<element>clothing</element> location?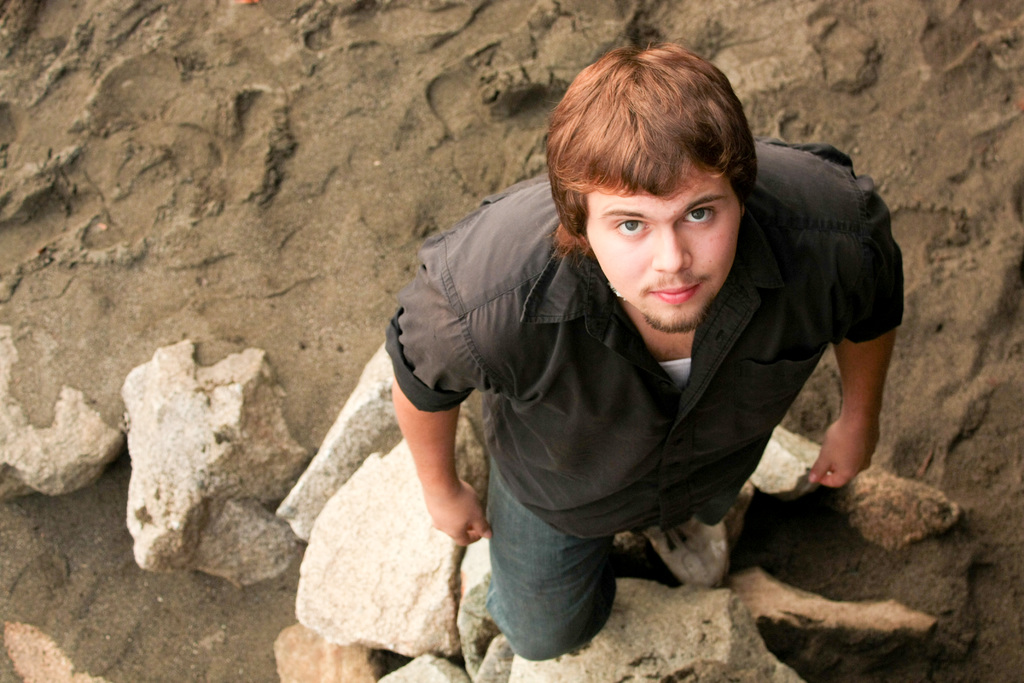
[395, 155, 885, 613]
